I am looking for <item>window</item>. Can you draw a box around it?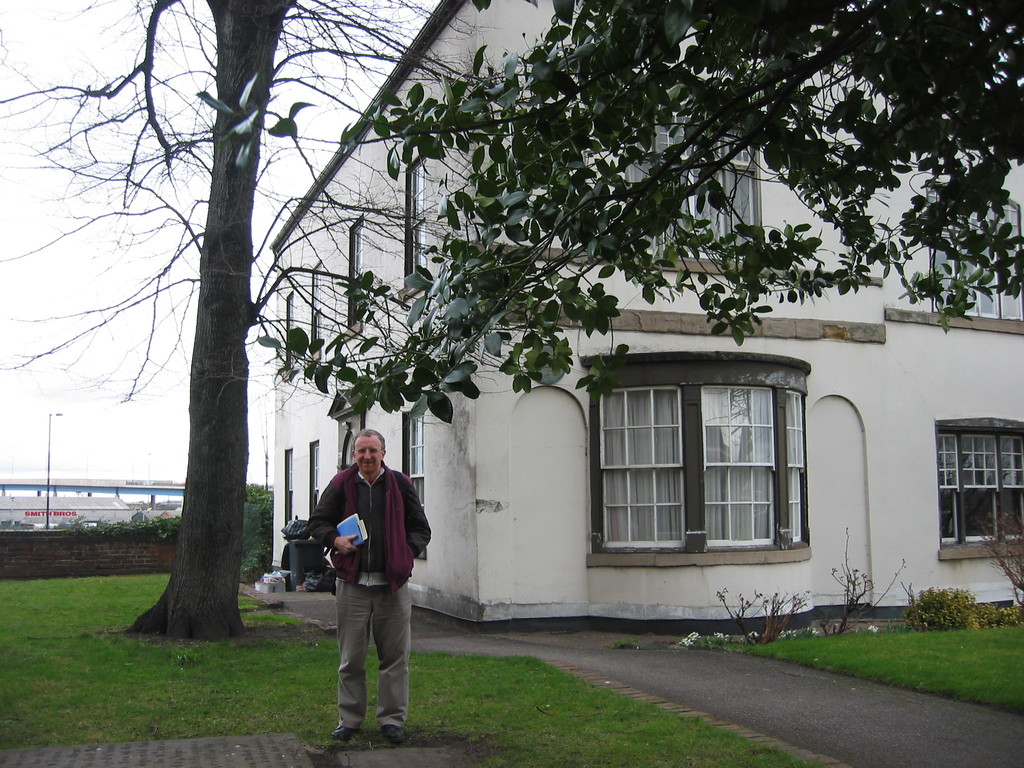
Sure, the bounding box is pyautogui.locateOnScreen(599, 383, 689, 552).
